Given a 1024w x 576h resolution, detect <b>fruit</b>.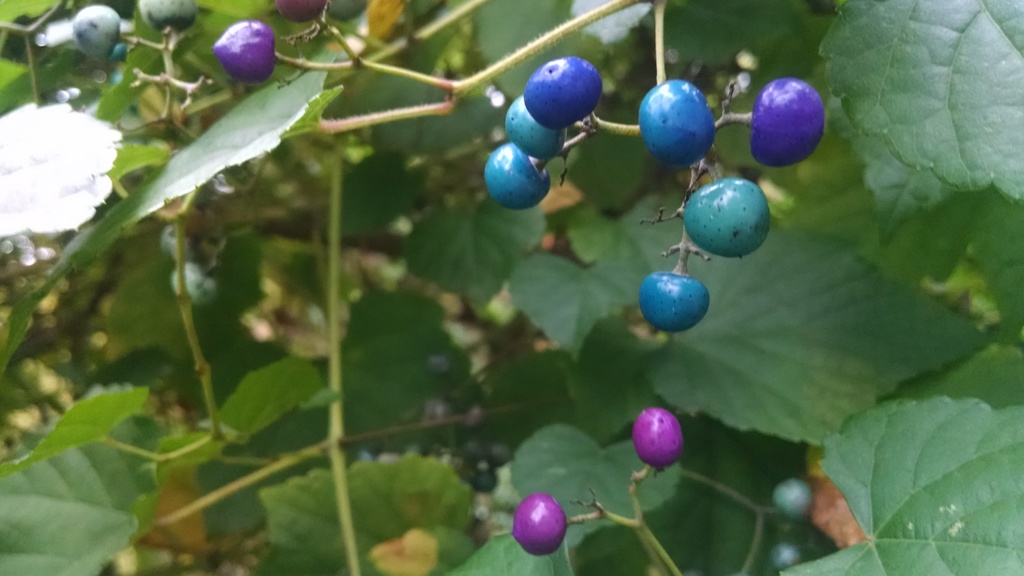
Rect(686, 162, 780, 254).
